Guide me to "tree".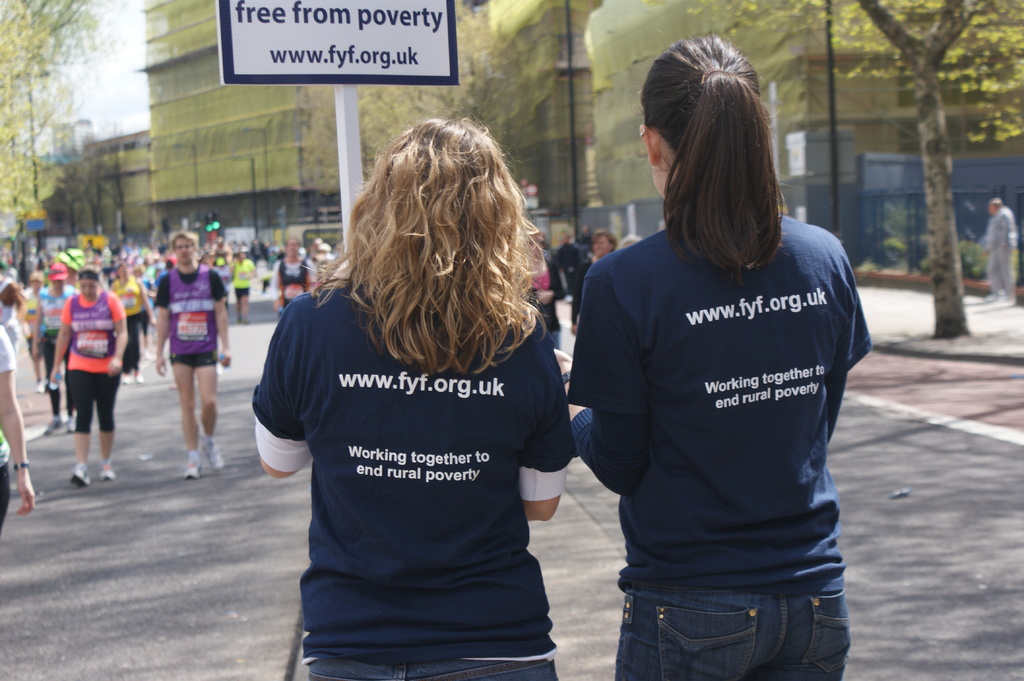
Guidance: 310, 0, 526, 255.
